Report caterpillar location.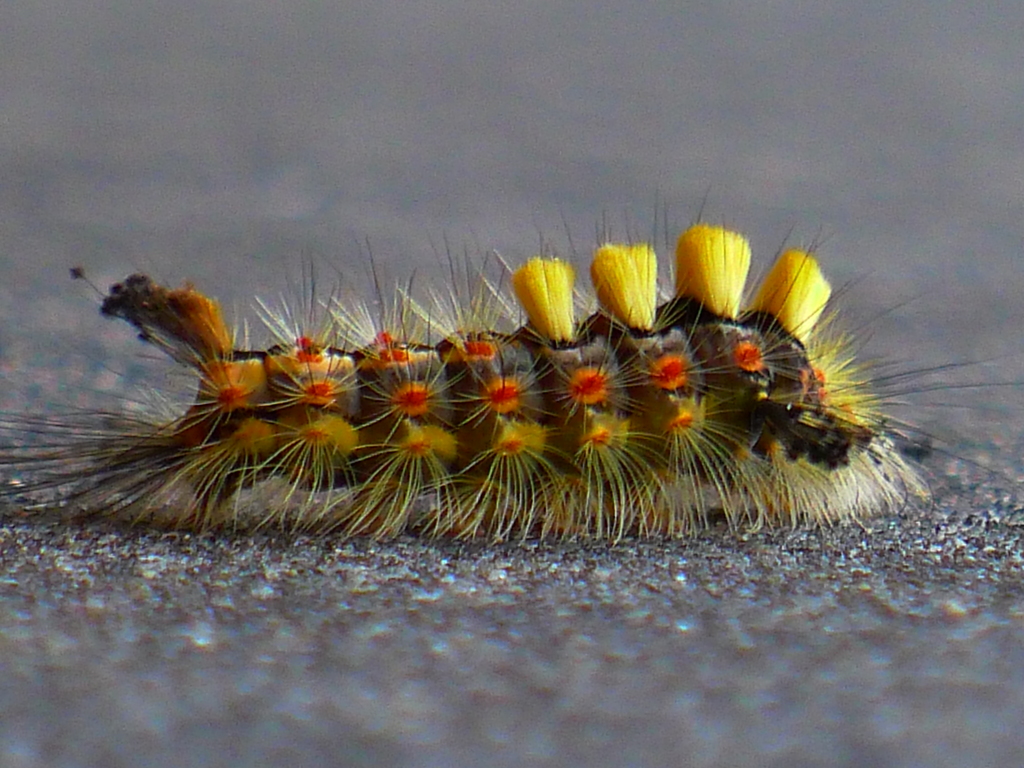
Report: <box>0,187,1019,538</box>.
